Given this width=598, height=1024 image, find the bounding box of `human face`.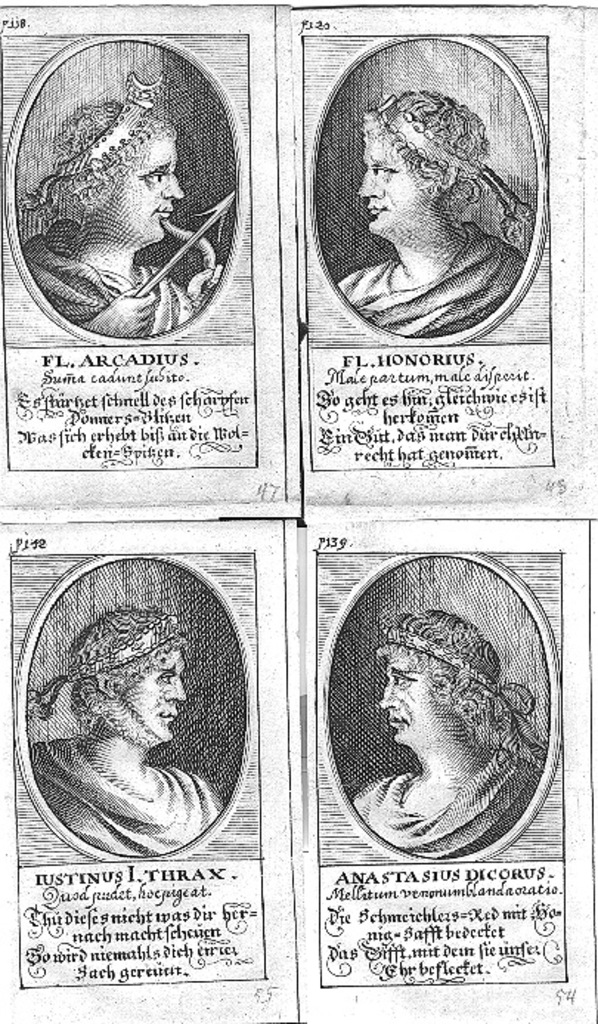
detection(99, 134, 182, 244).
